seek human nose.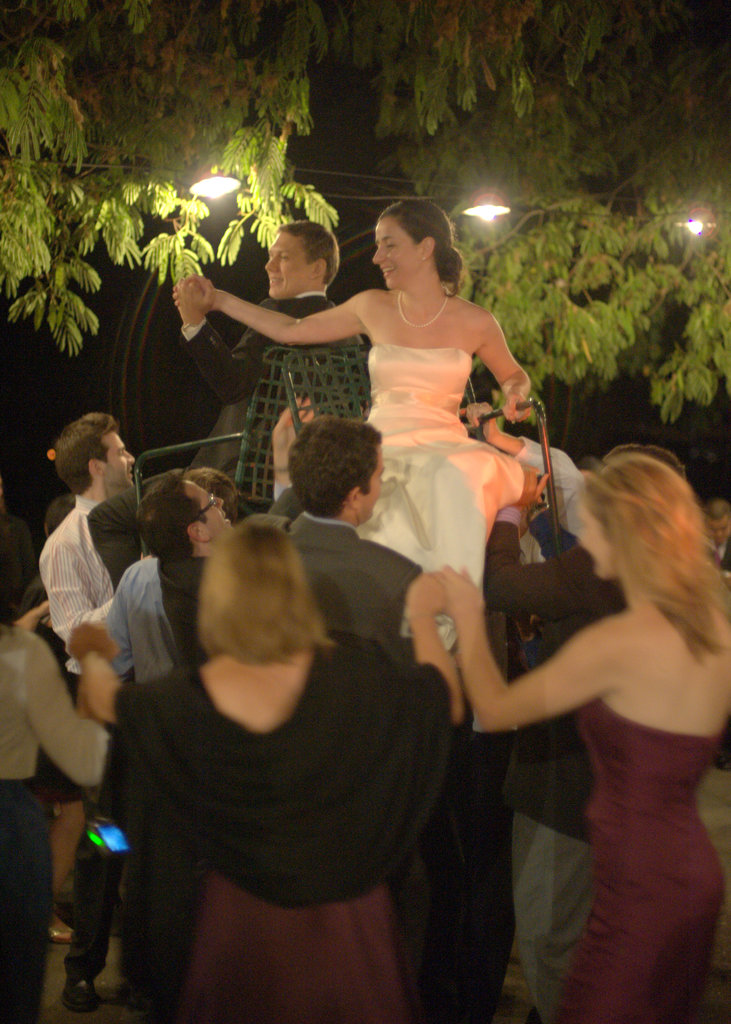
pyautogui.locateOnScreen(264, 255, 278, 276).
